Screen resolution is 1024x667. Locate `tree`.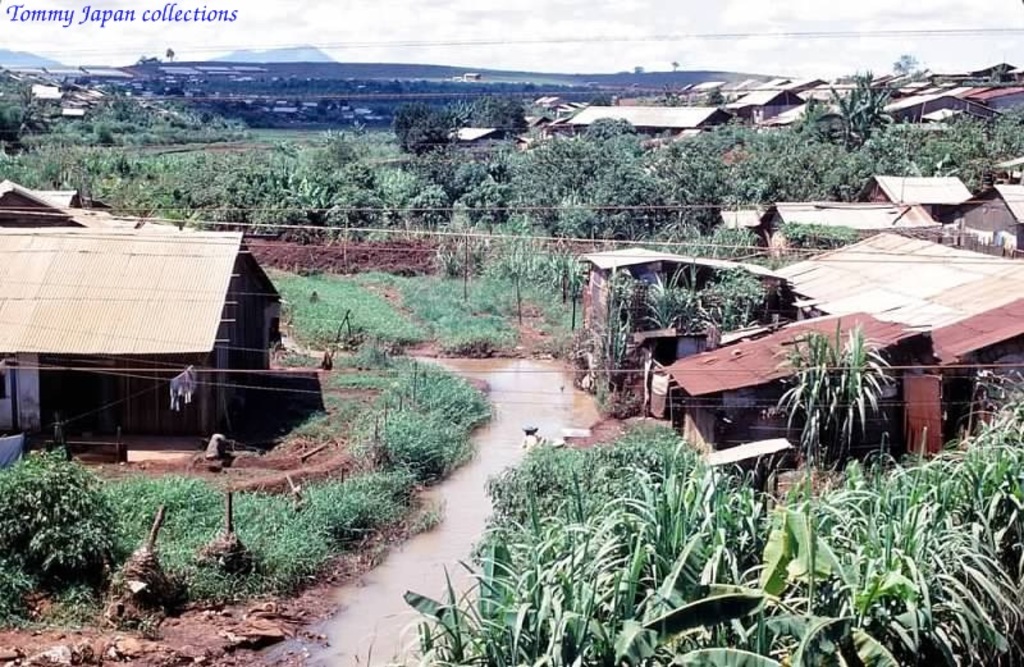
BBox(401, 186, 460, 227).
